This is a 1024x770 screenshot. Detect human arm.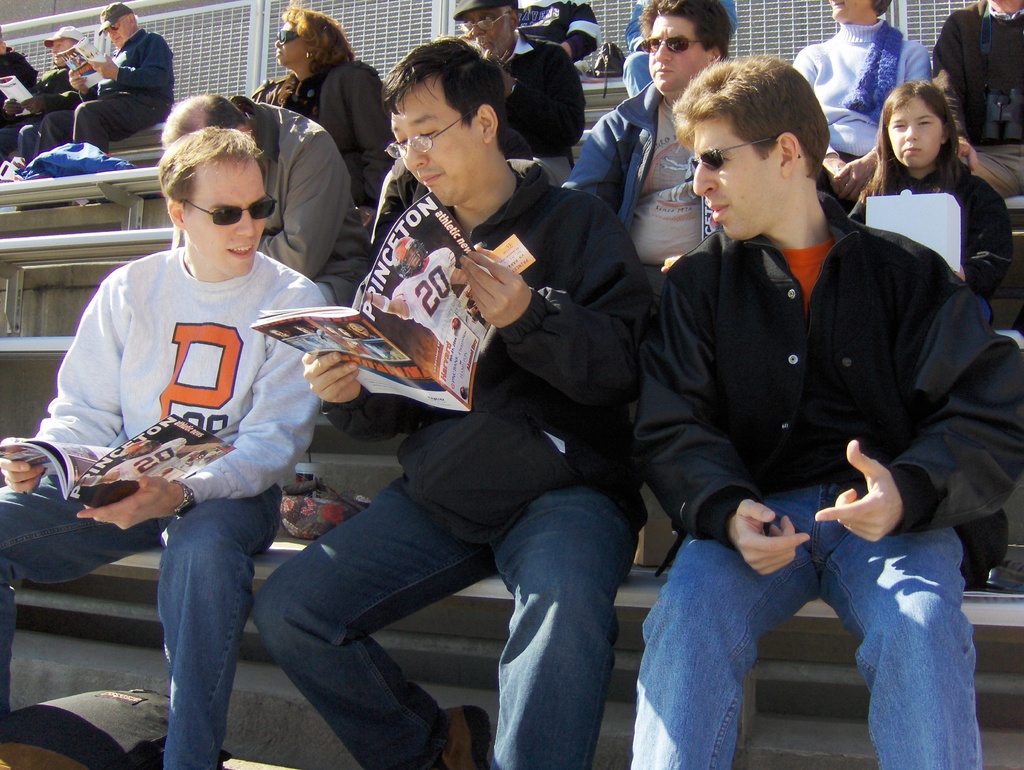
65,68,105,102.
